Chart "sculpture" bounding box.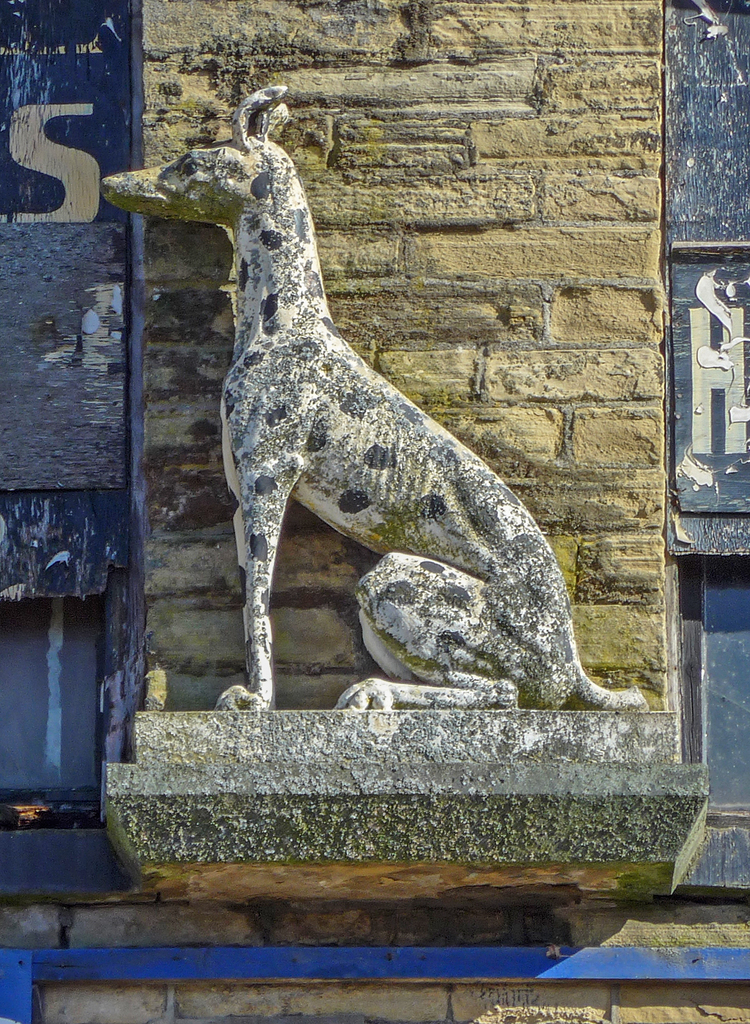
Charted: [97,27,635,808].
